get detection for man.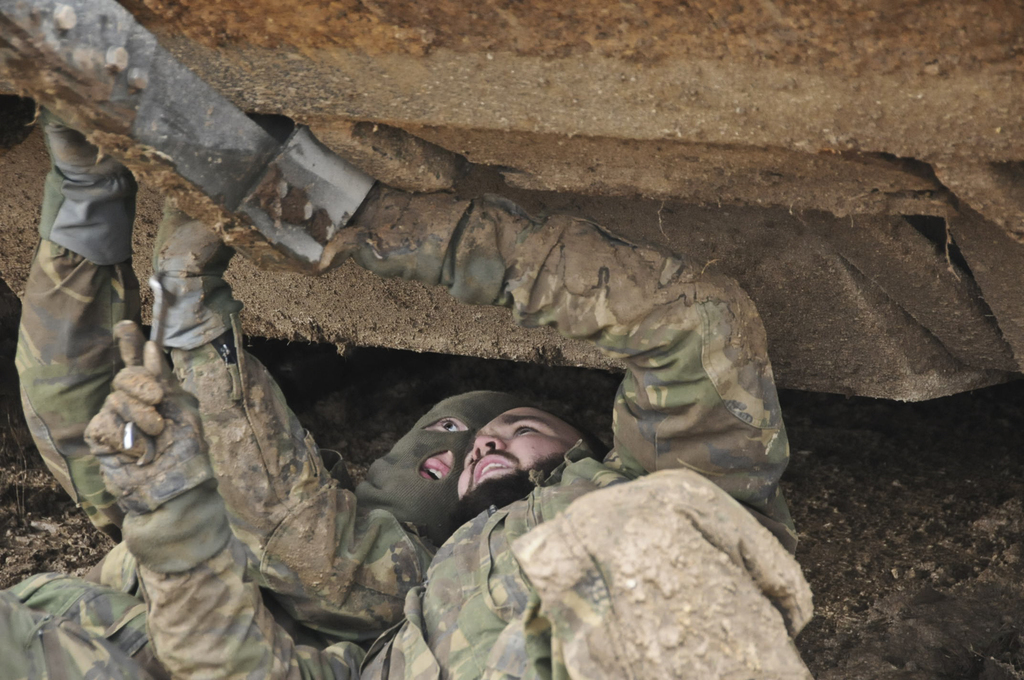
Detection: locate(0, 109, 511, 679).
